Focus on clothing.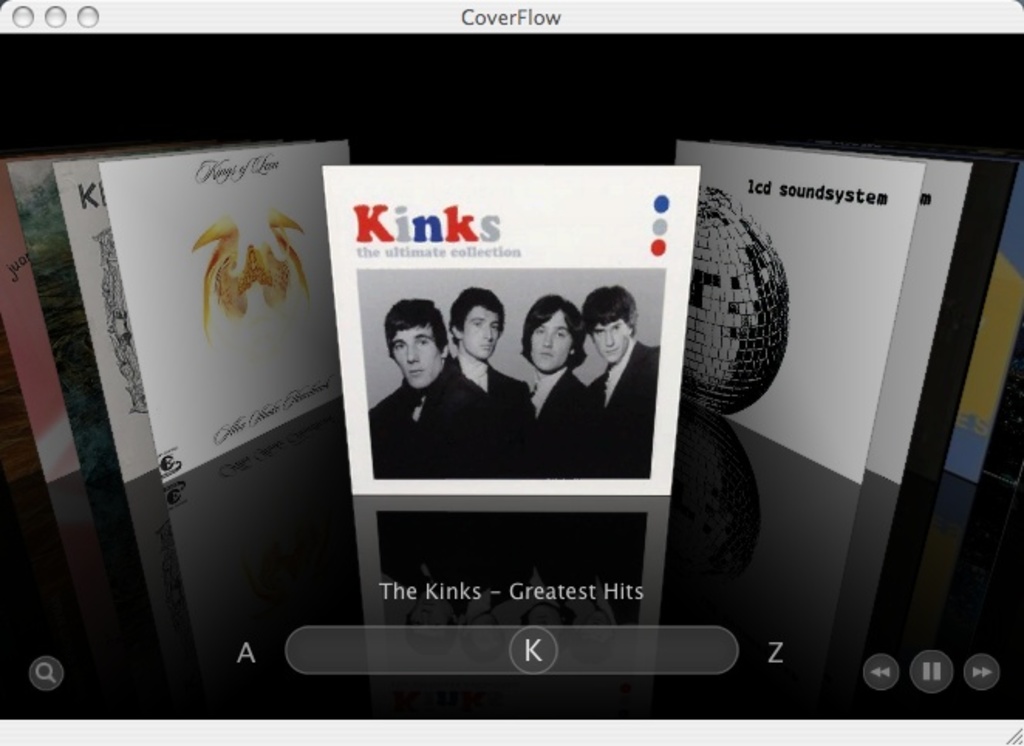
Focused at 447,359,538,497.
